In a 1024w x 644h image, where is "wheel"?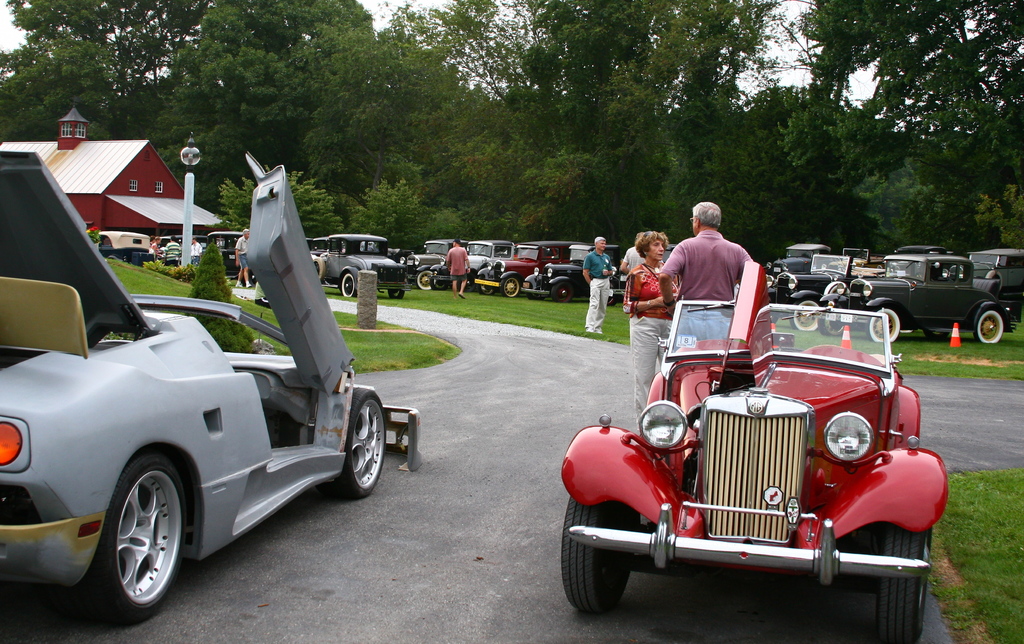
left=820, top=310, right=847, bottom=337.
